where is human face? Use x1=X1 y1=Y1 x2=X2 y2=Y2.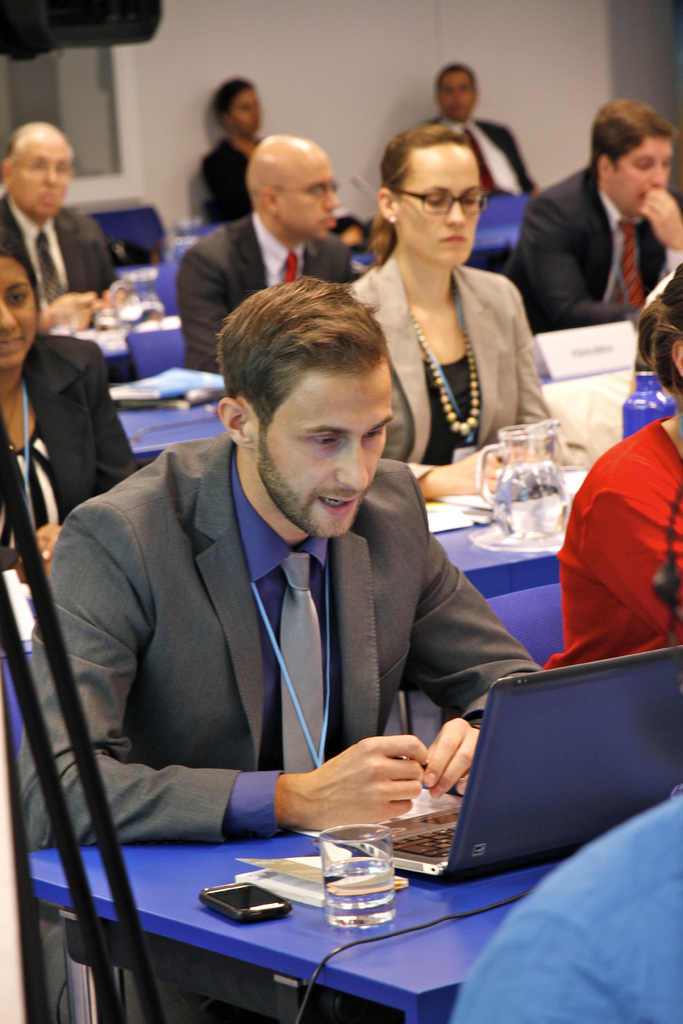
x1=446 y1=64 x2=472 y2=120.
